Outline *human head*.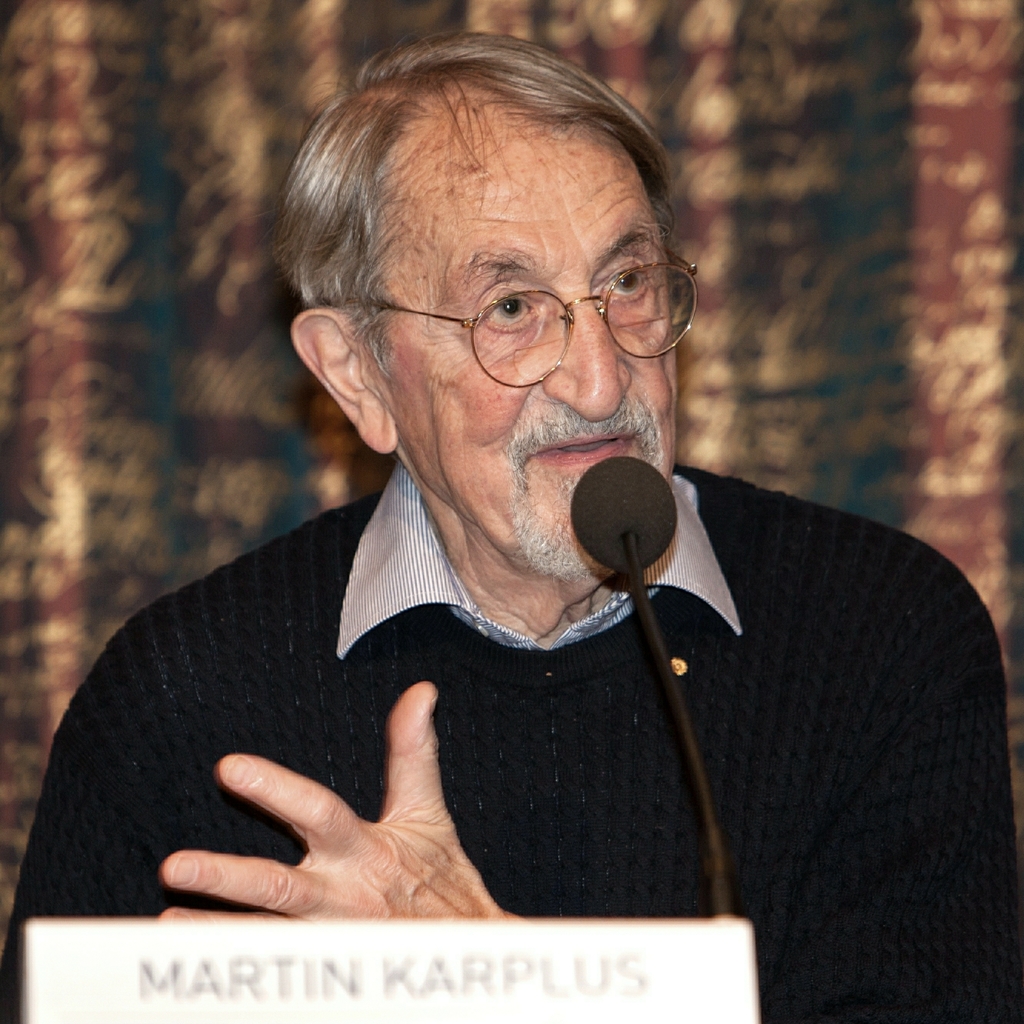
Outline: rect(272, 46, 718, 560).
